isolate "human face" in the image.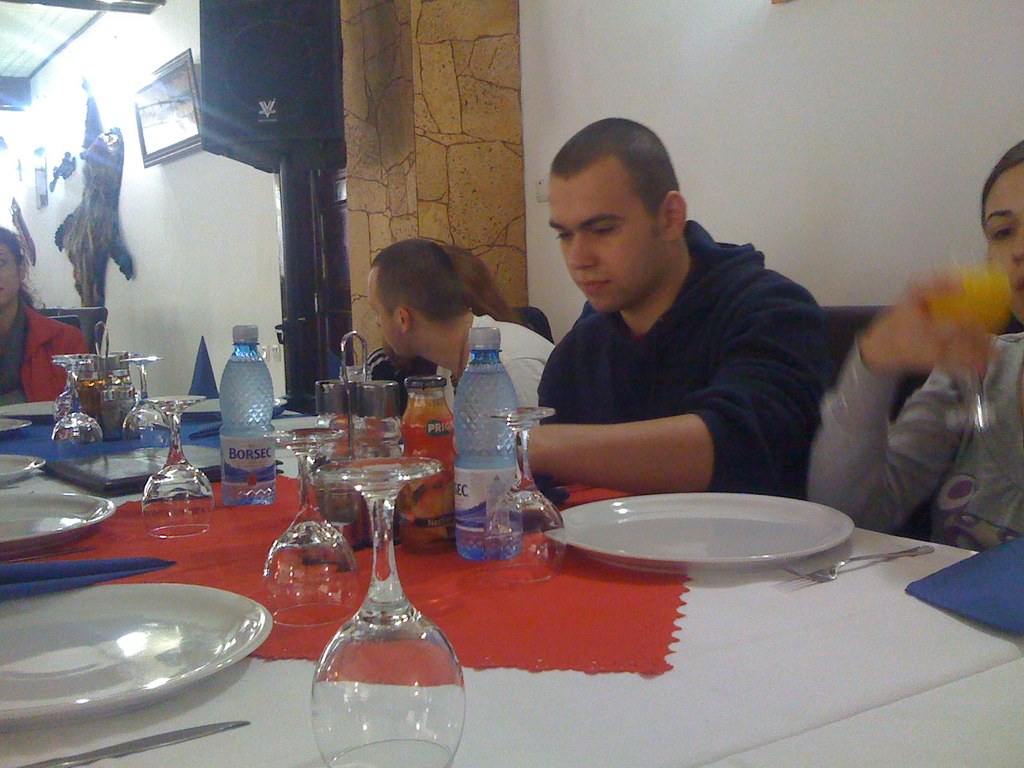
Isolated region: bbox(985, 163, 1023, 325).
